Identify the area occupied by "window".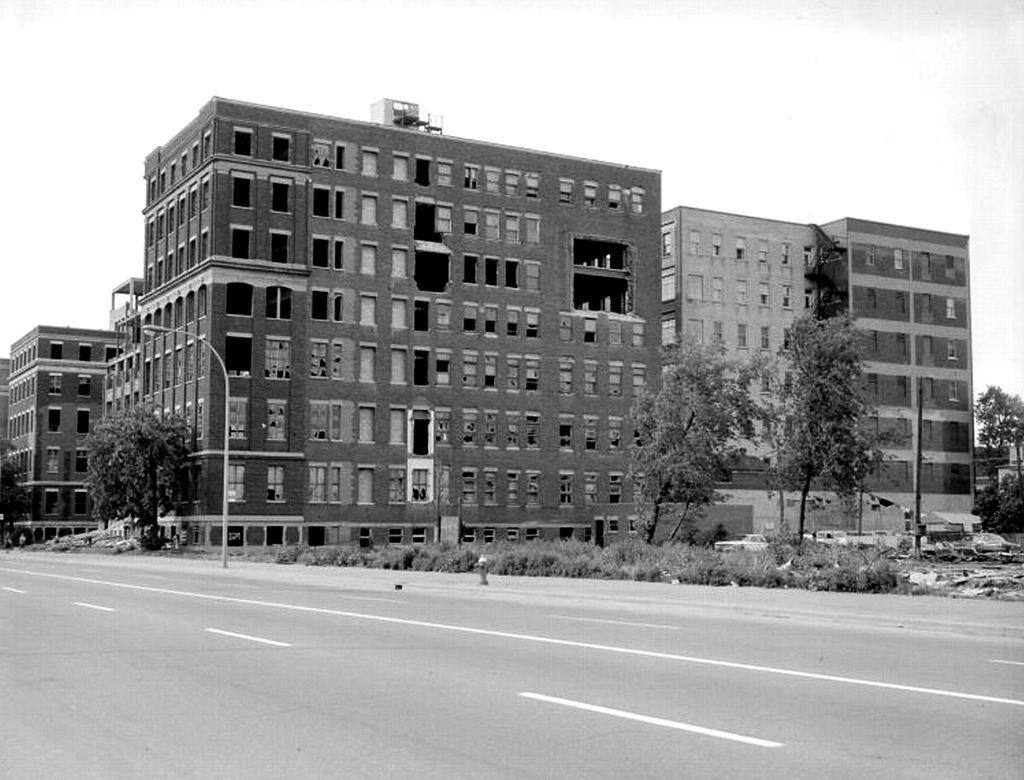
Area: (802, 242, 814, 271).
